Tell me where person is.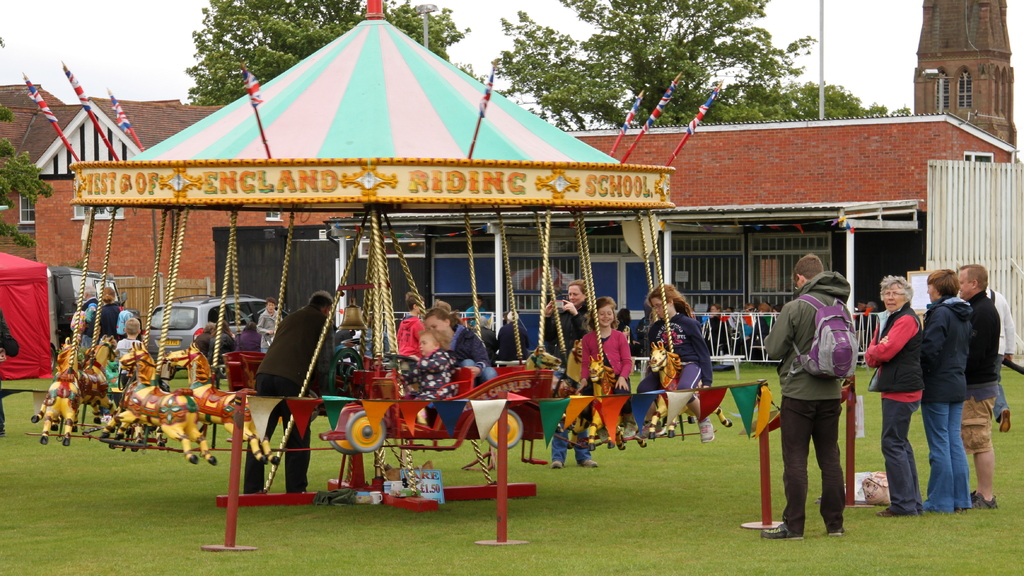
person is at <box>426,307,499,385</box>.
